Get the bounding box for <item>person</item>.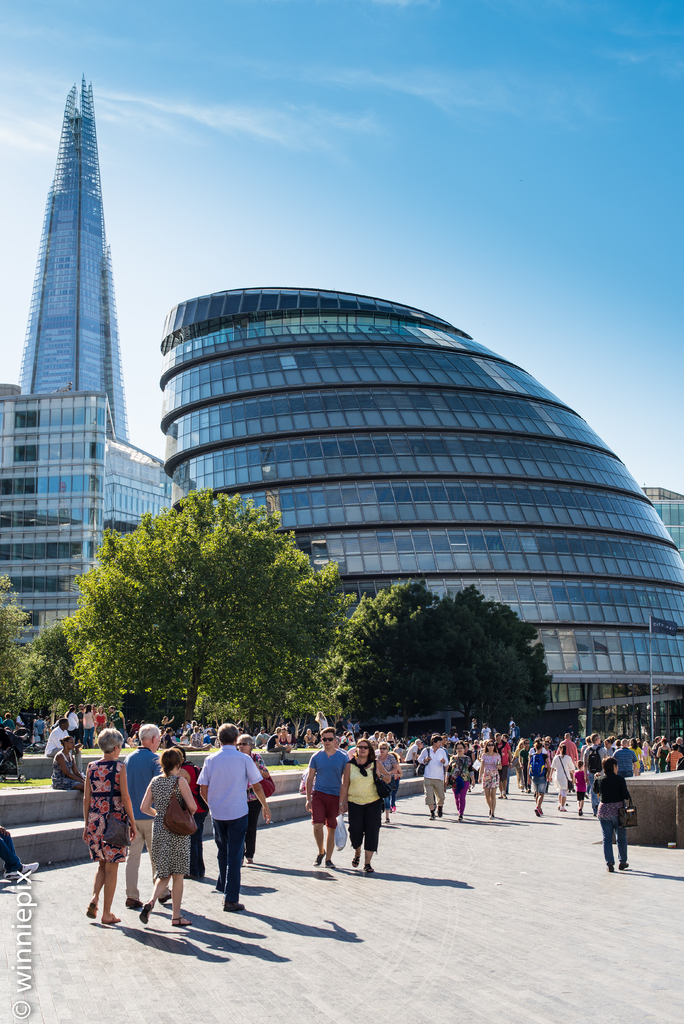
304/732/319/748.
